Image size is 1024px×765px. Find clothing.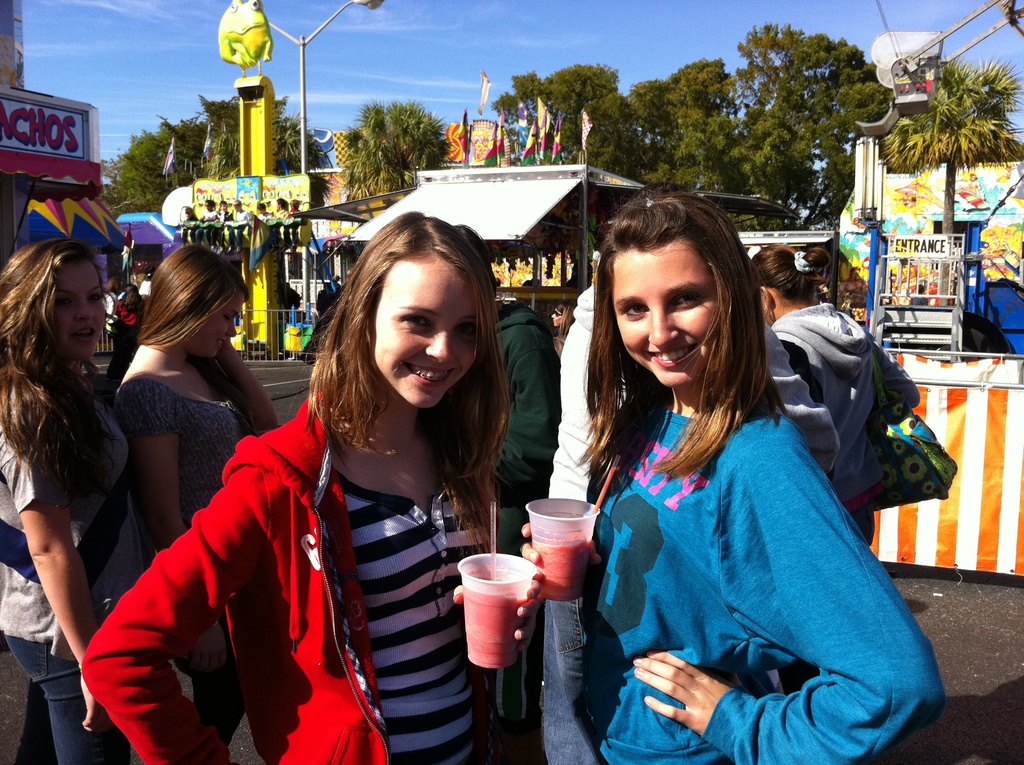
bbox=(229, 212, 253, 248).
